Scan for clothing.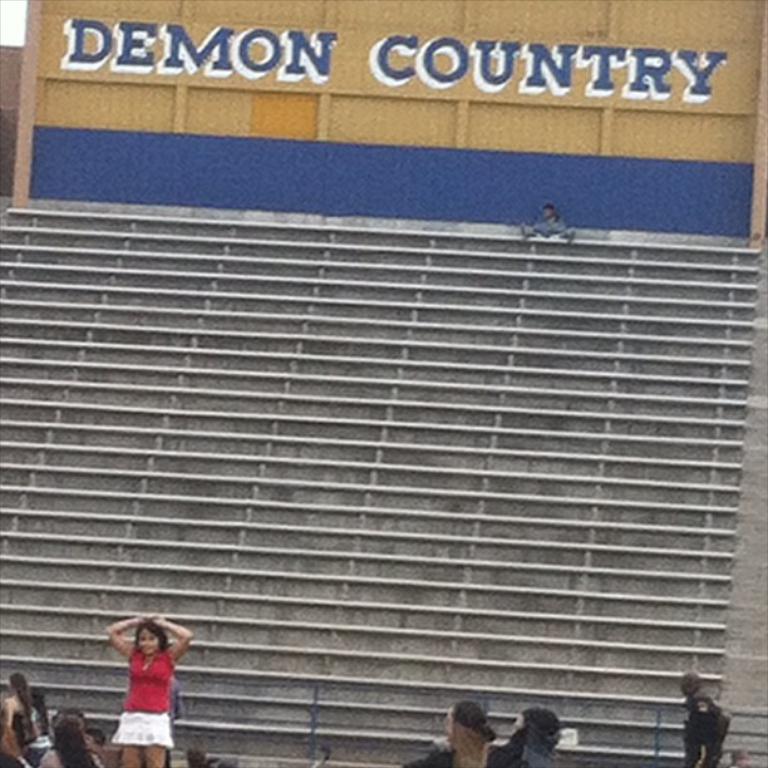
Scan result: box(494, 713, 560, 767).
